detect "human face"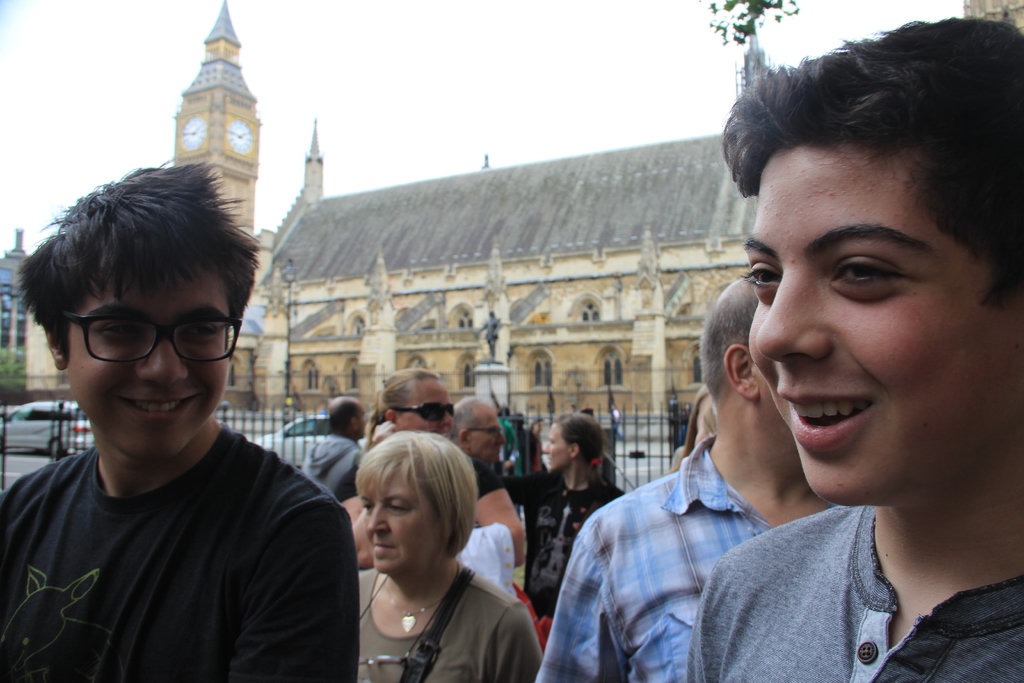
359,472,440,576
